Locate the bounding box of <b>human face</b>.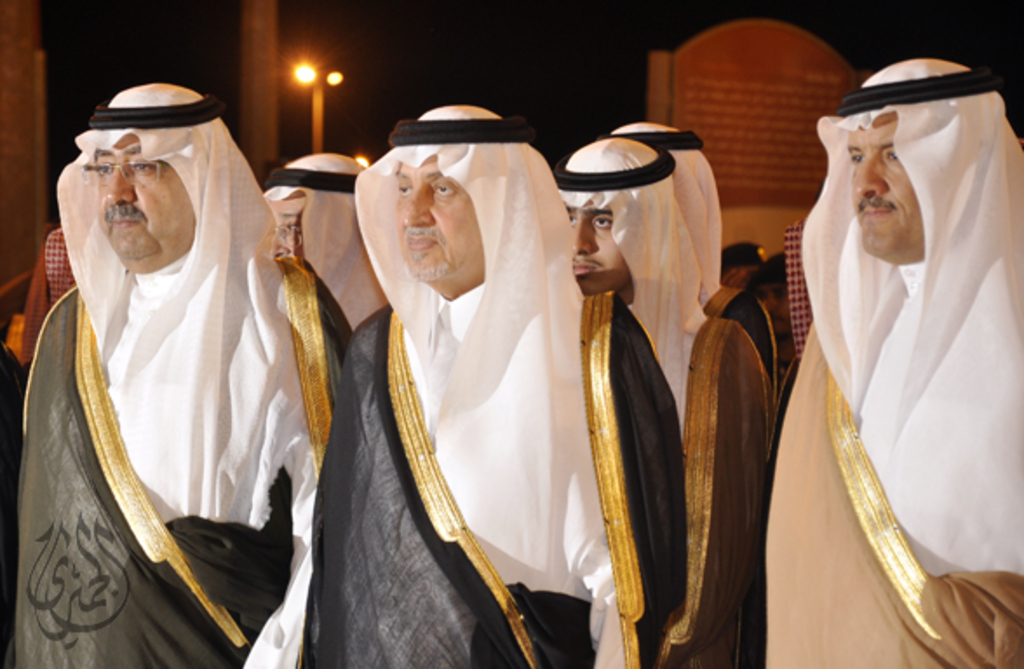
Bounding box: [x1=99, y1=132, x2=197, y2=274].
